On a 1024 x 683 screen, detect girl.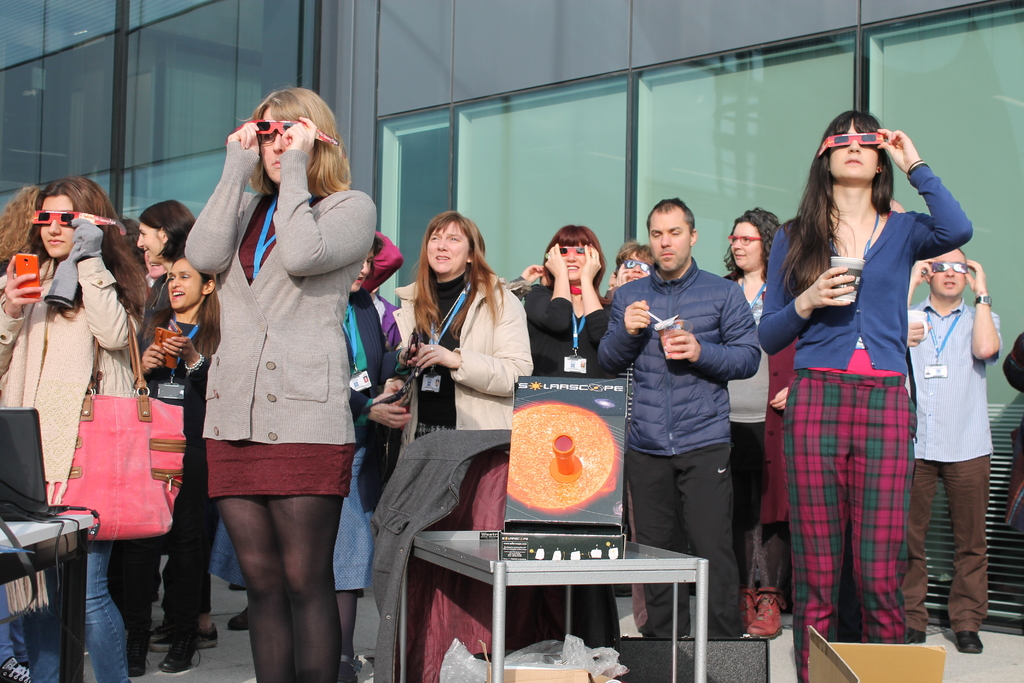
520 220 611 386.
